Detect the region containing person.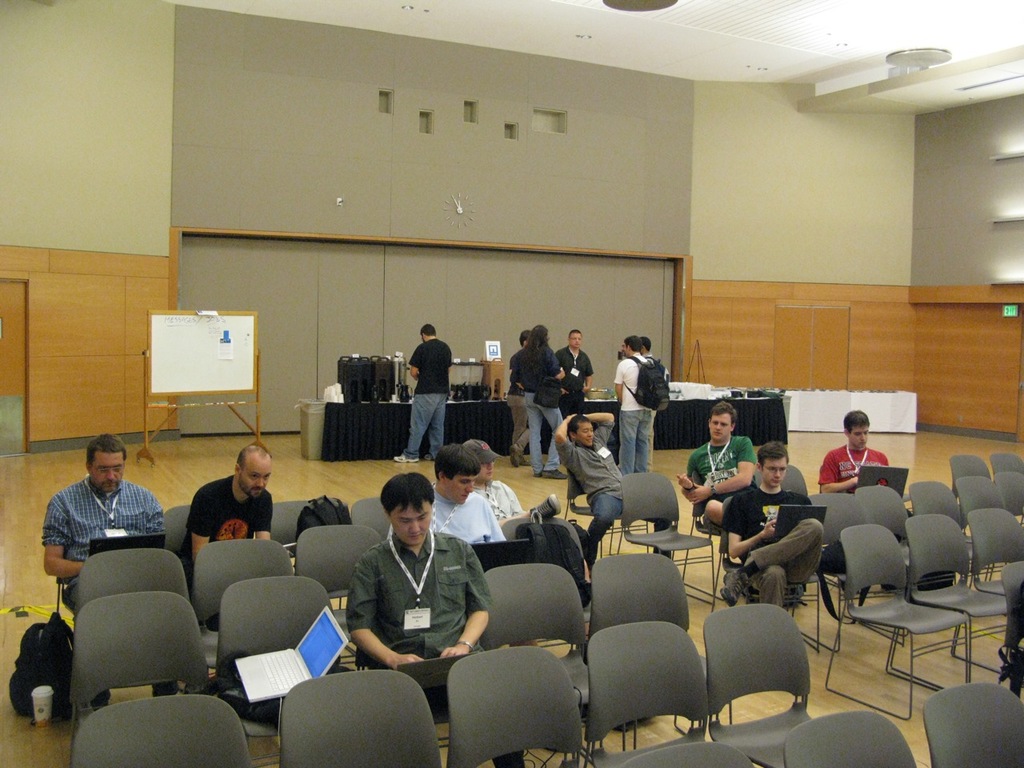
[191, 438, 286, 615].
